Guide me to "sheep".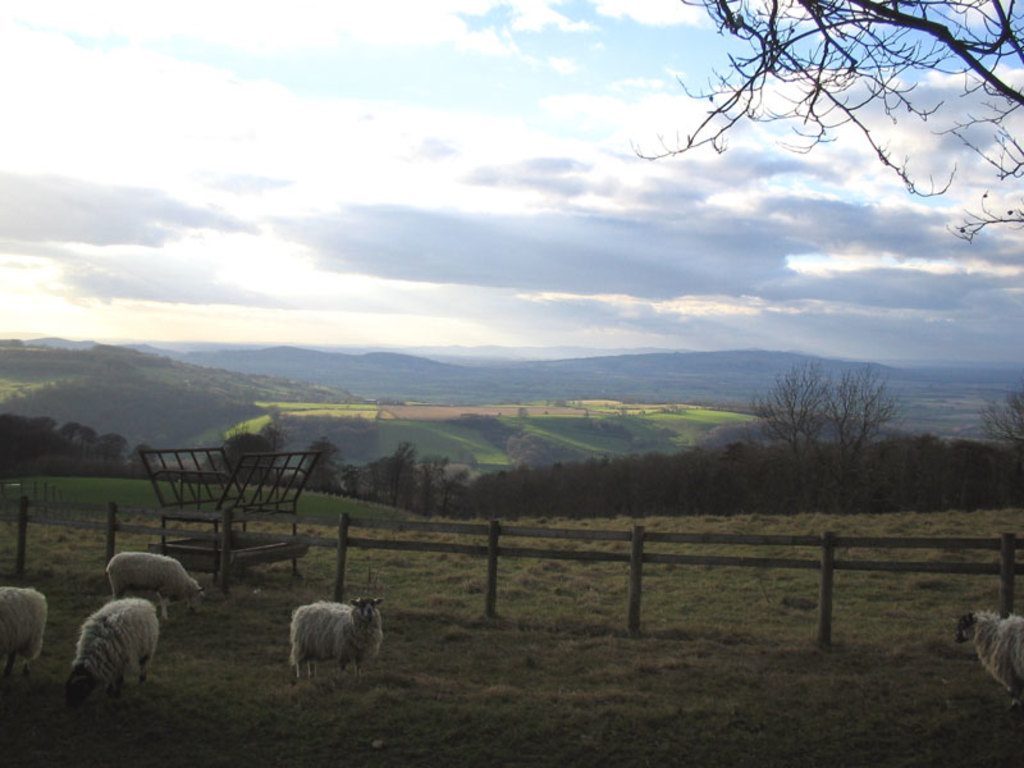
Guidance: [287,599,383,684].
